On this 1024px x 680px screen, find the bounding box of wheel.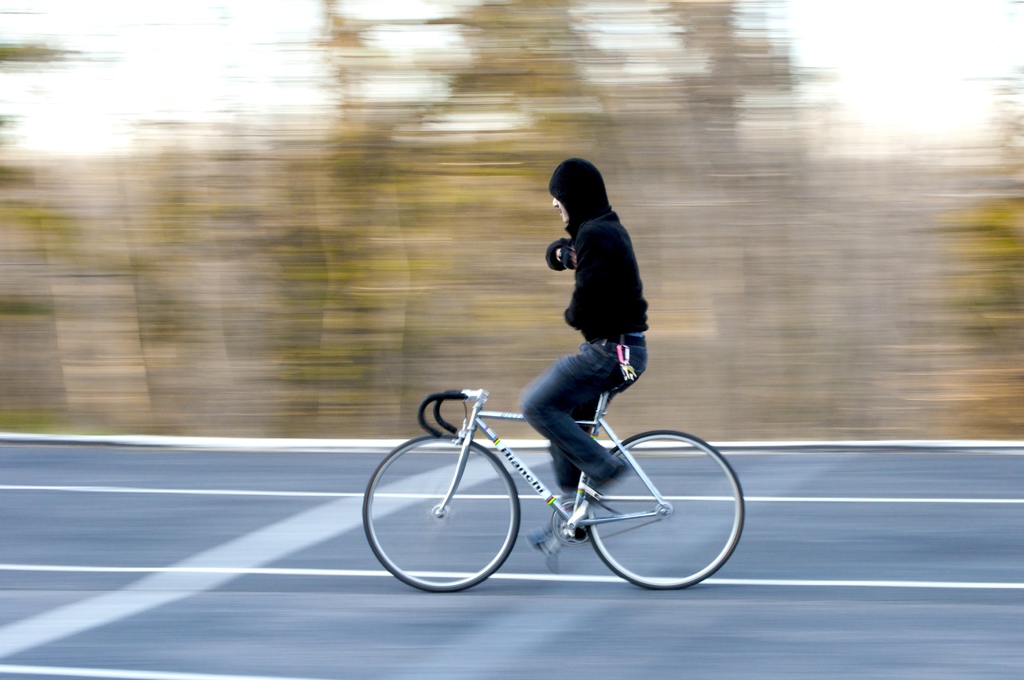
Bounding box: {"x1": 577, "y1": 429, "x2": 750, "y2": 596}.
